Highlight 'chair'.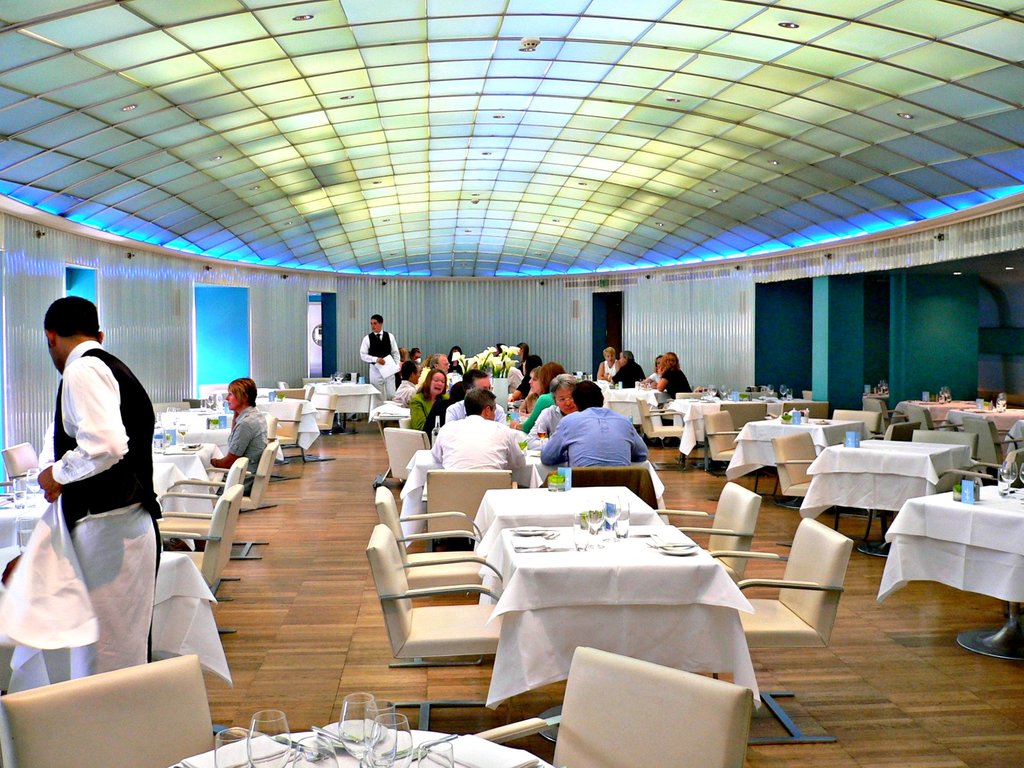
Highlighted region: l=655, t=479, r=760, b=582.
